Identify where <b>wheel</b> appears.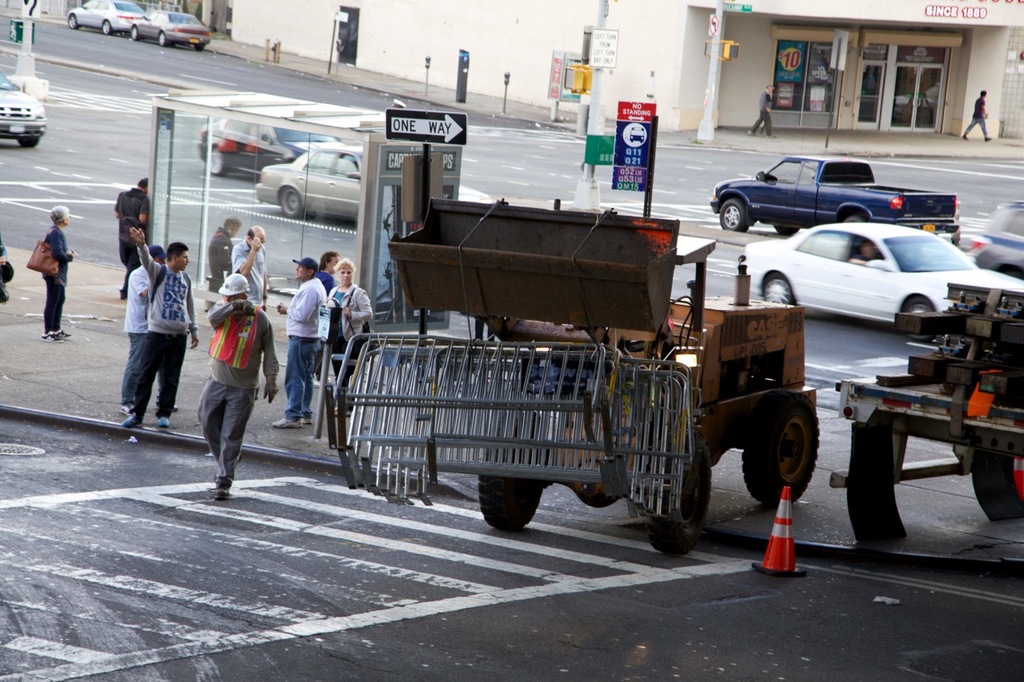
Appears at 281:184:303:214.
